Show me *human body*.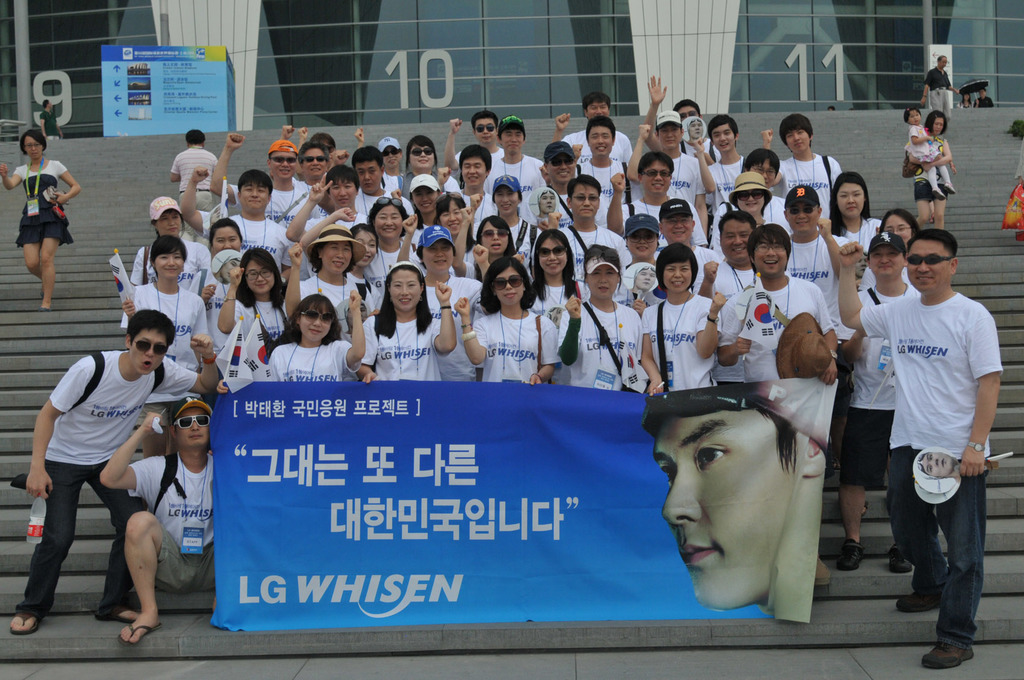
*human body* is here: 224, 166, 315, 283.
